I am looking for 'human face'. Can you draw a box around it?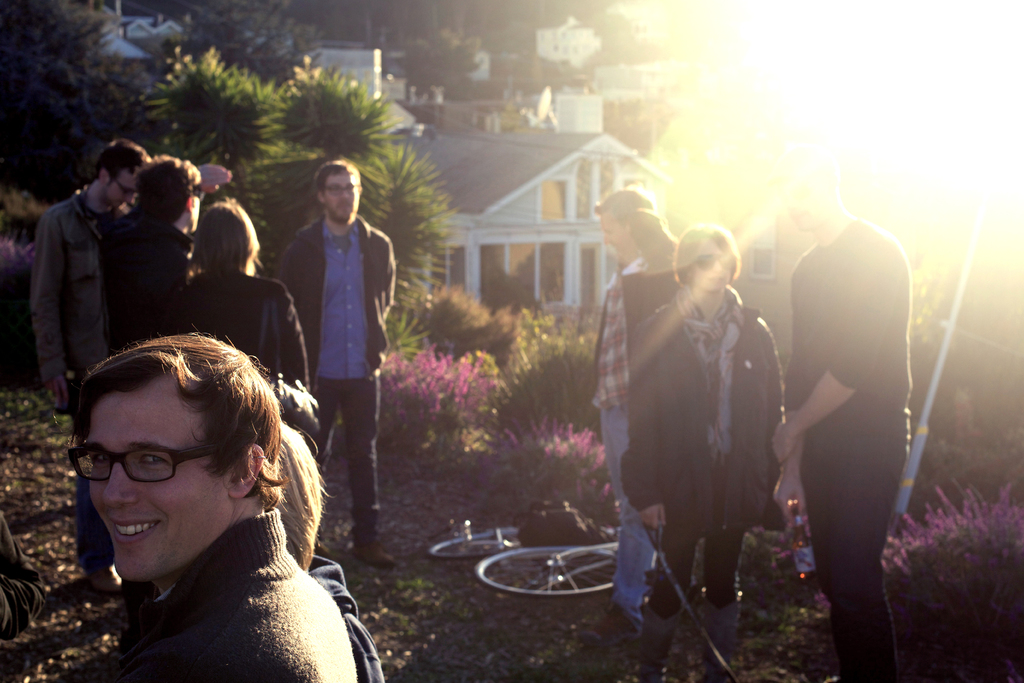
Sure, the bounding box is Rect(324, 179, 360, 224).
